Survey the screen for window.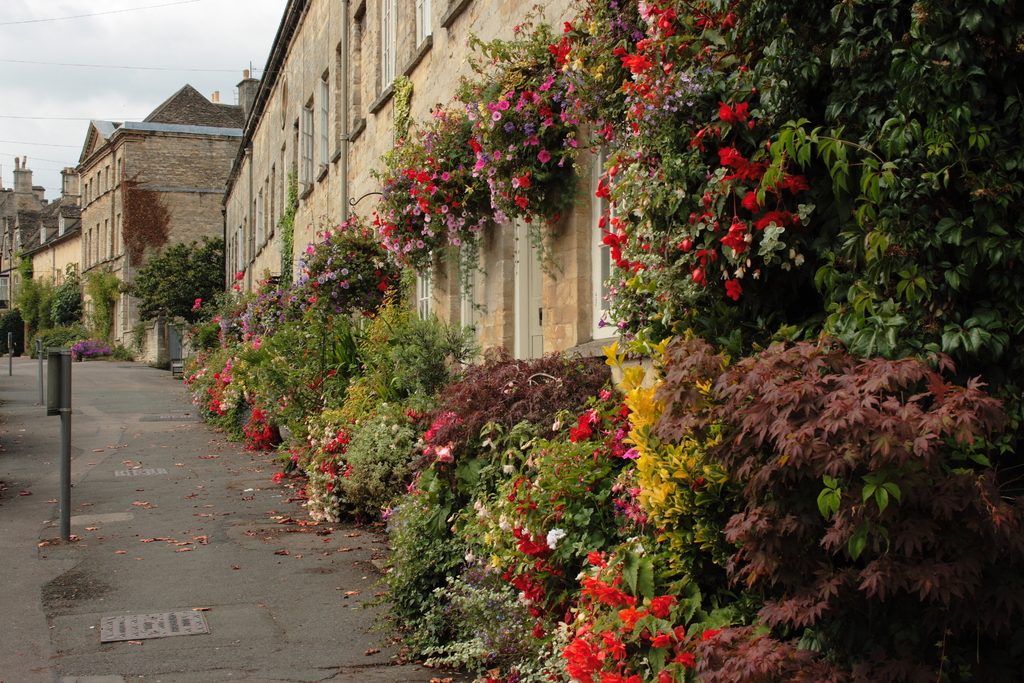
Survey found: 417 254 437 323.
